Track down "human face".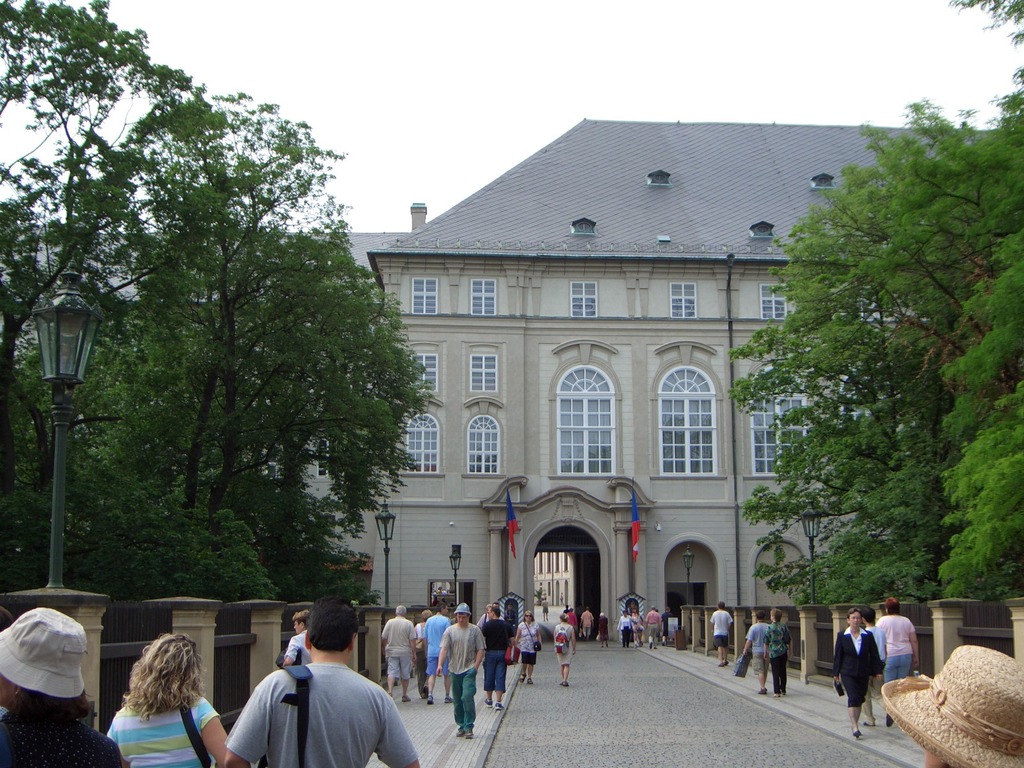
Tracked to (849, 611, 863, 624).
